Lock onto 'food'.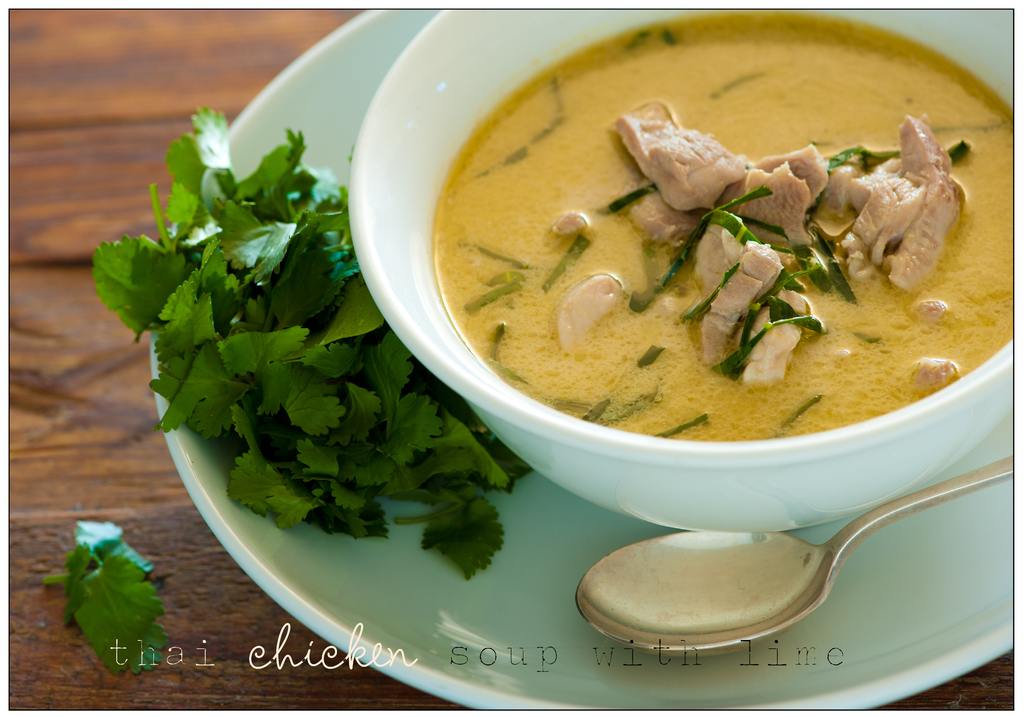
Locked: Rect(40, 517, 172, 677).
